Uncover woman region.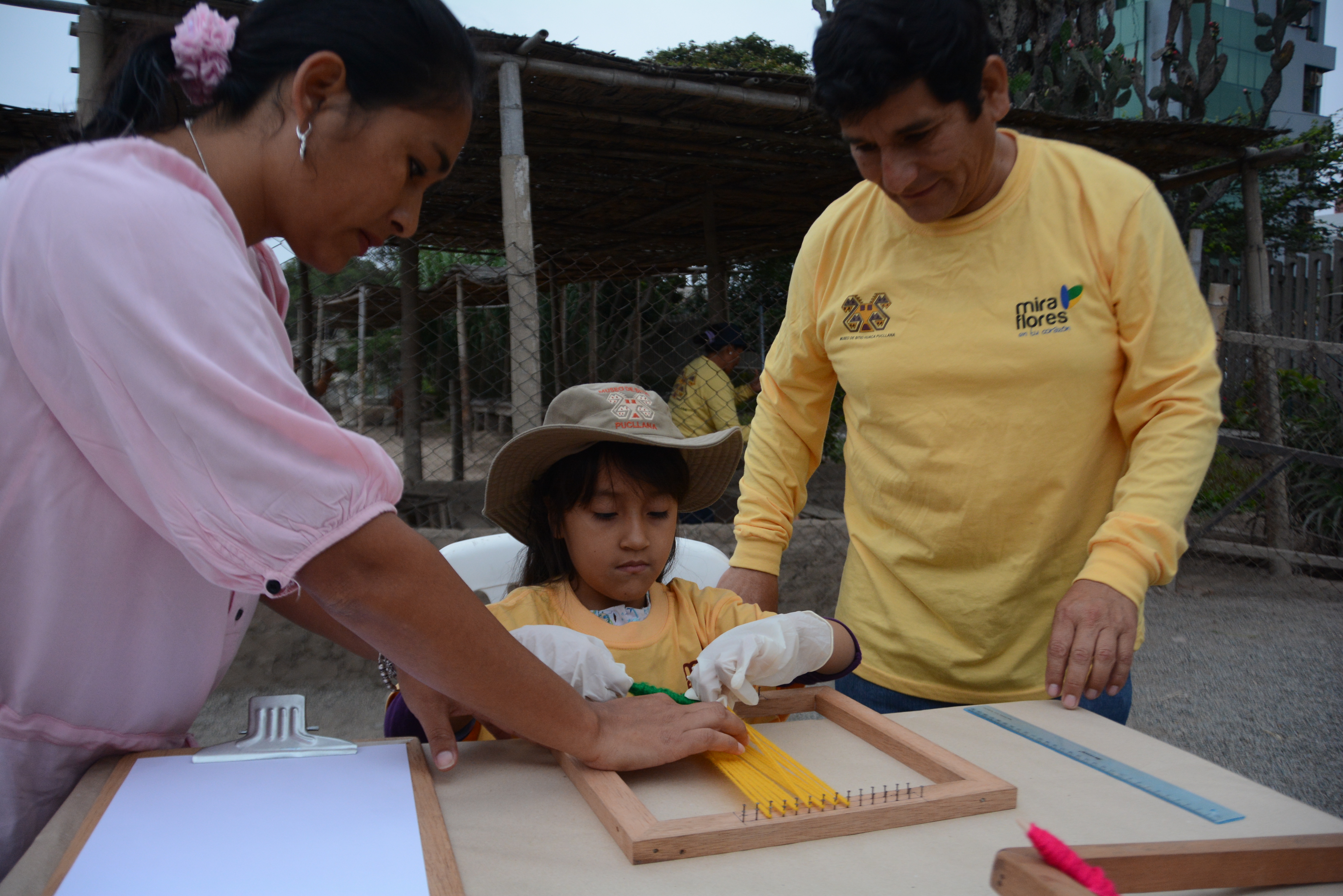
Uncovered: (x1=13, y1=13, x2=186, y2=253).
